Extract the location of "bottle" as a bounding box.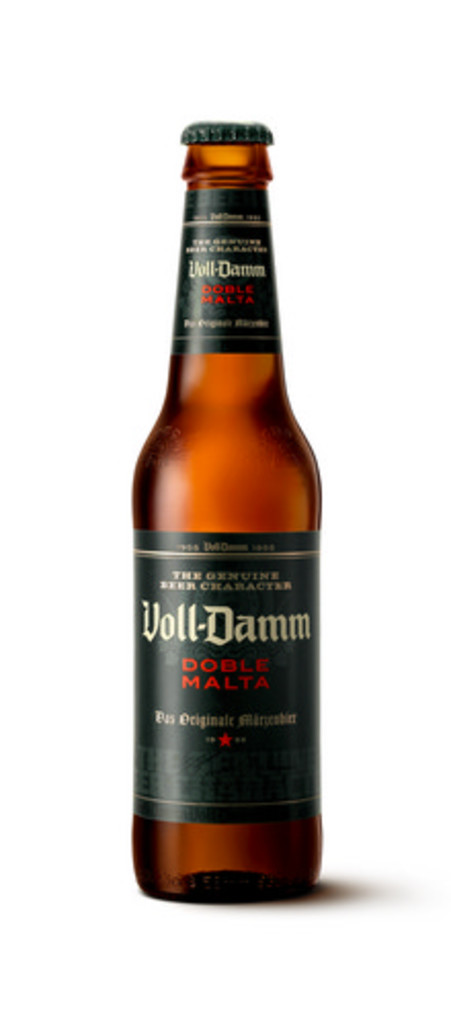
117:106:318:897.
